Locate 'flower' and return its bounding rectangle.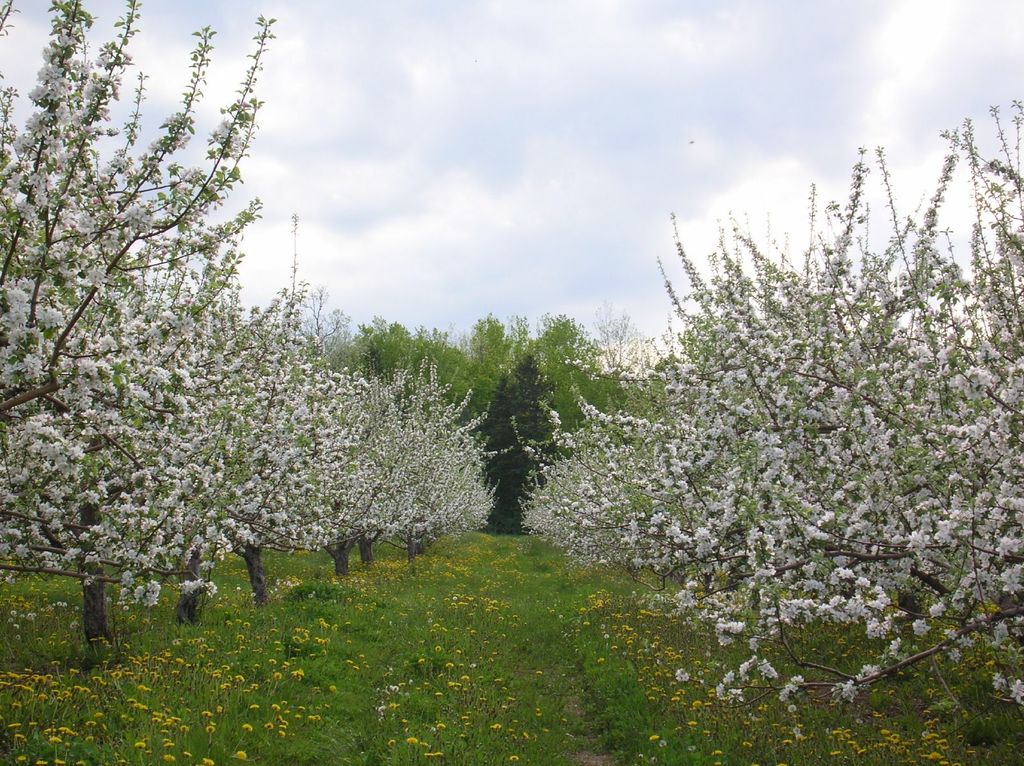
locate(242, 723, 252, 733).
